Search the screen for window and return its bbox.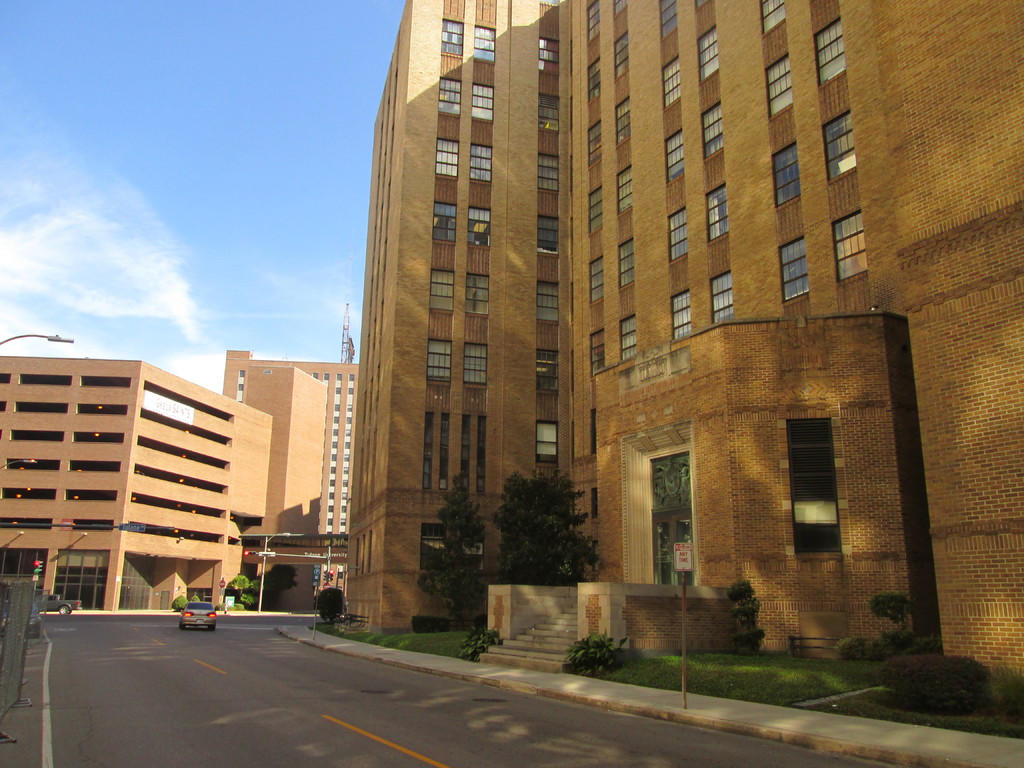
Found: {"left": 822, "top": 108, "right": 856, "bottom": 182}.
